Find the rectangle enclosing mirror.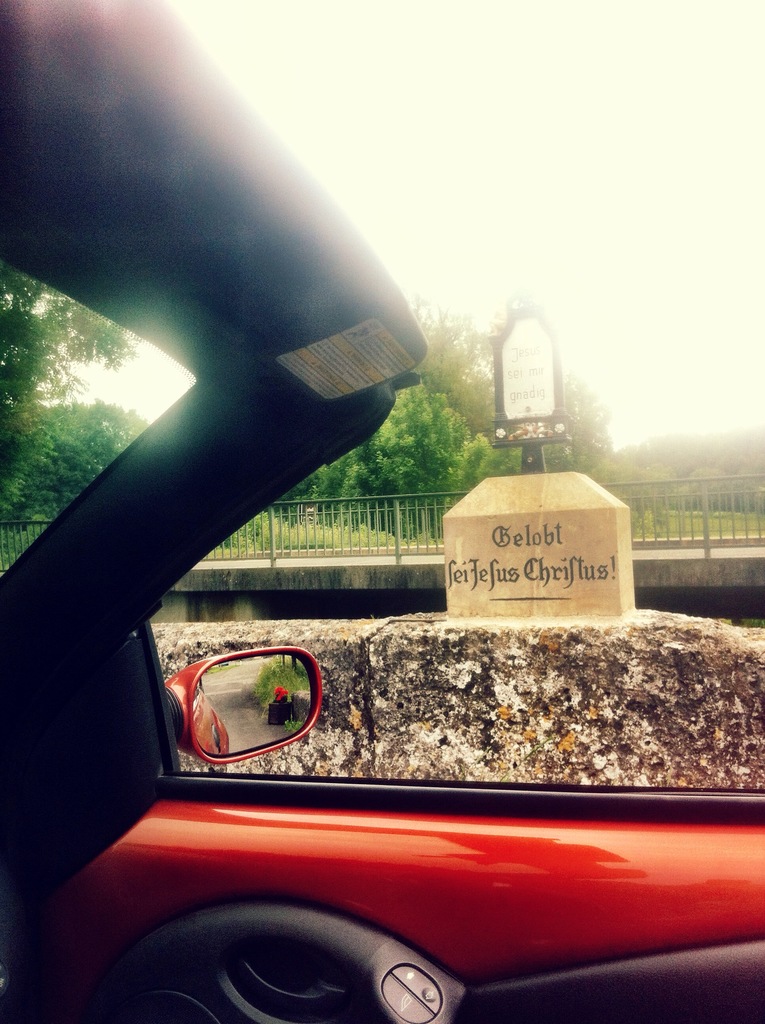
(196,646,313,753).
